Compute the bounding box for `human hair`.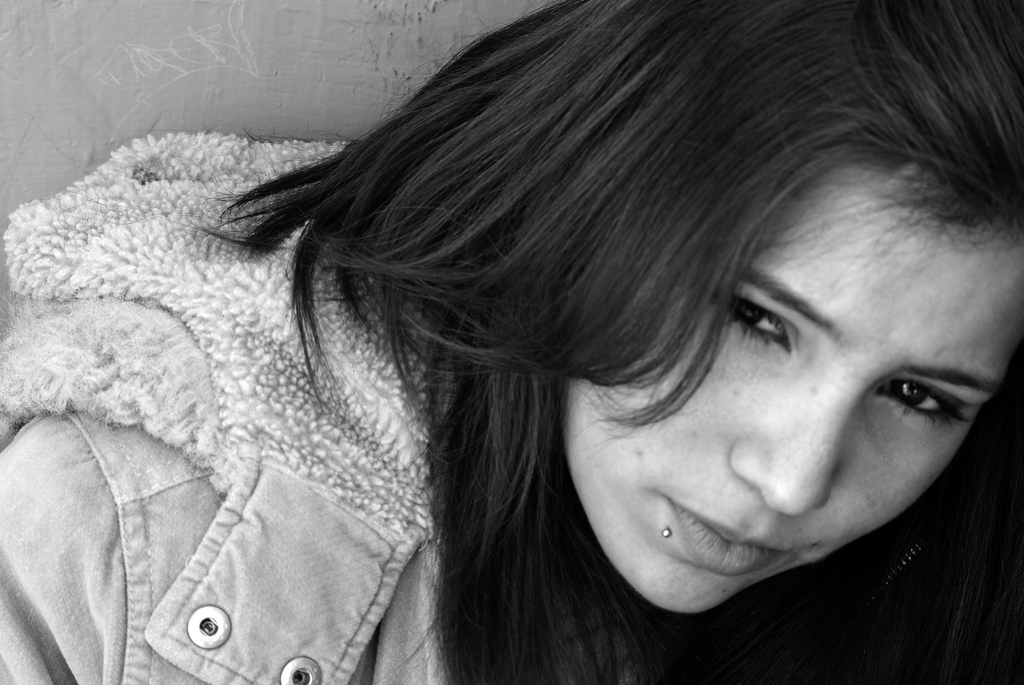
crop(182, 4, 1023, 684).
